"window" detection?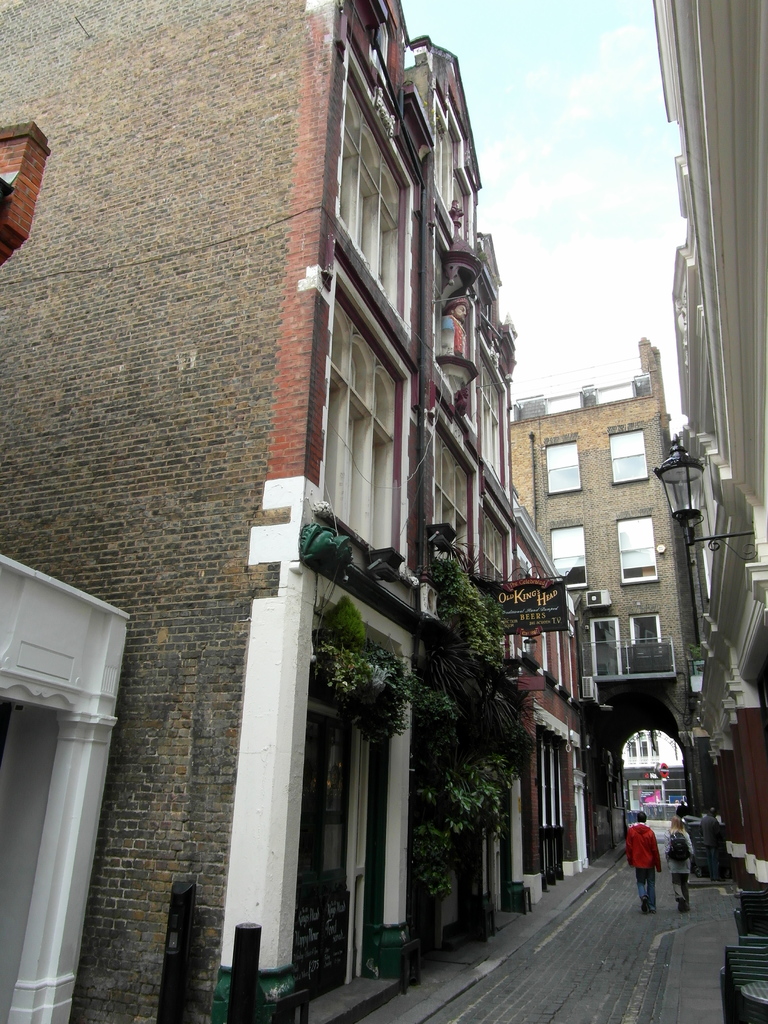
BBox(618, 509, 657, 589)
